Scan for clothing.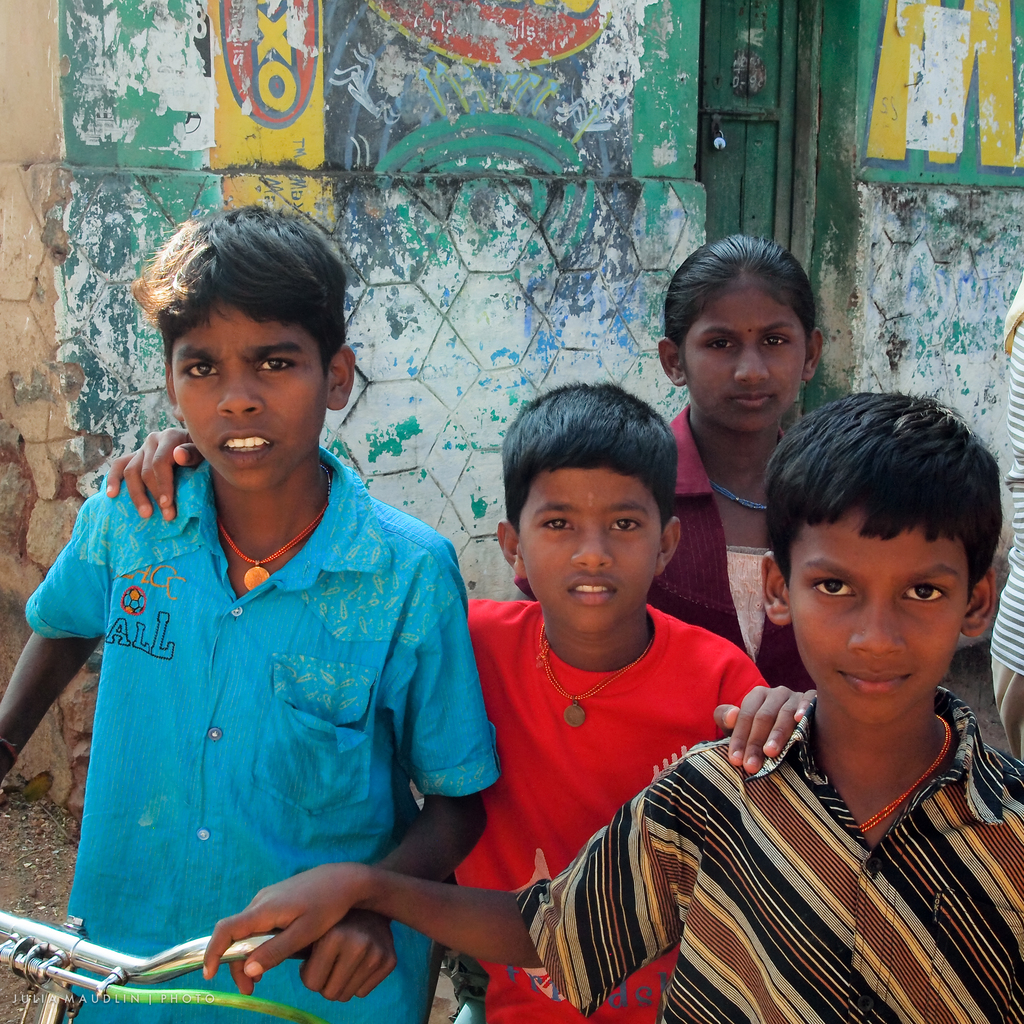
Scan result: 23, 460, 504, 1023.
